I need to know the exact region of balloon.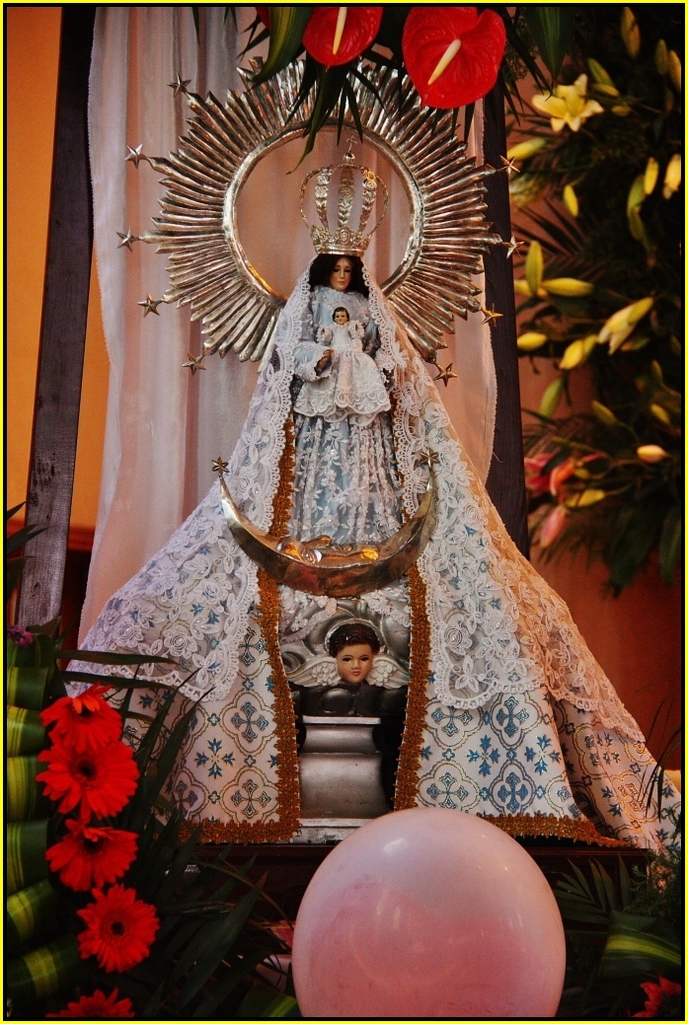
Region: (left=288, top=809, right=567, bottom=1023).
